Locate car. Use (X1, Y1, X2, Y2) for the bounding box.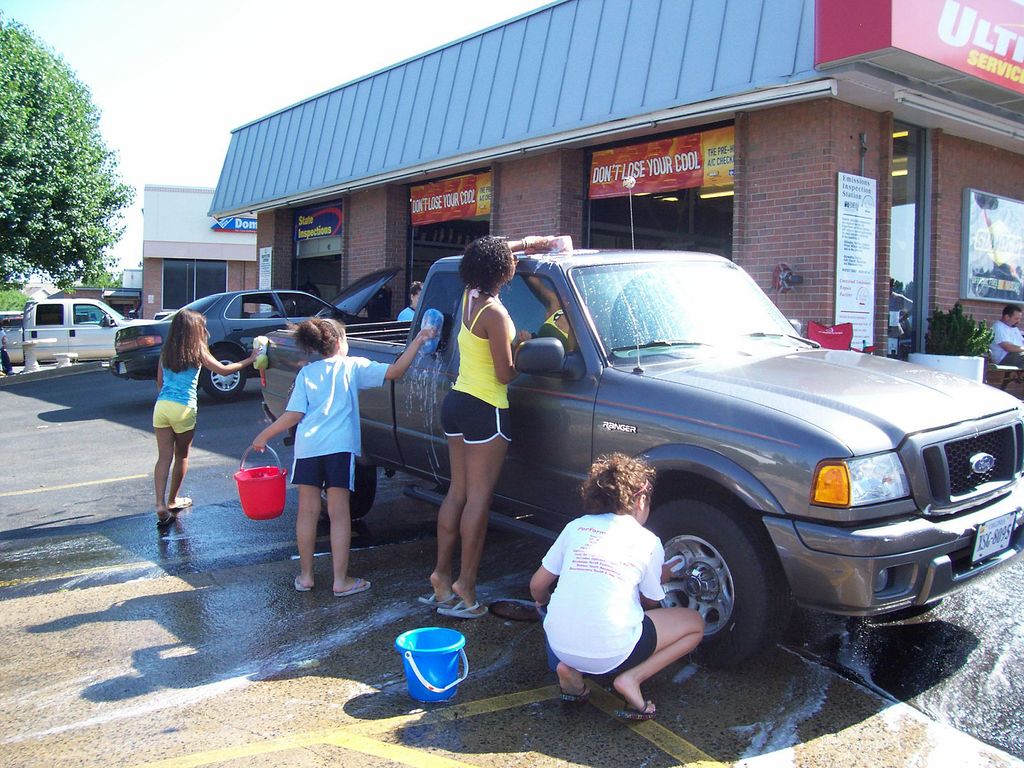
(112, 264, 397, 400).
